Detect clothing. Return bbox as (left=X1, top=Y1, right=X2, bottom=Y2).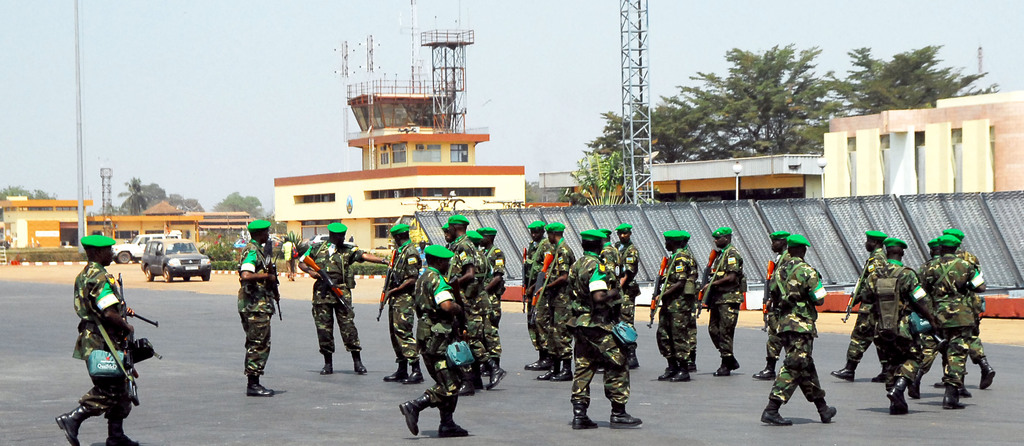
(left=415, top=265, right=465, bottom=421).
